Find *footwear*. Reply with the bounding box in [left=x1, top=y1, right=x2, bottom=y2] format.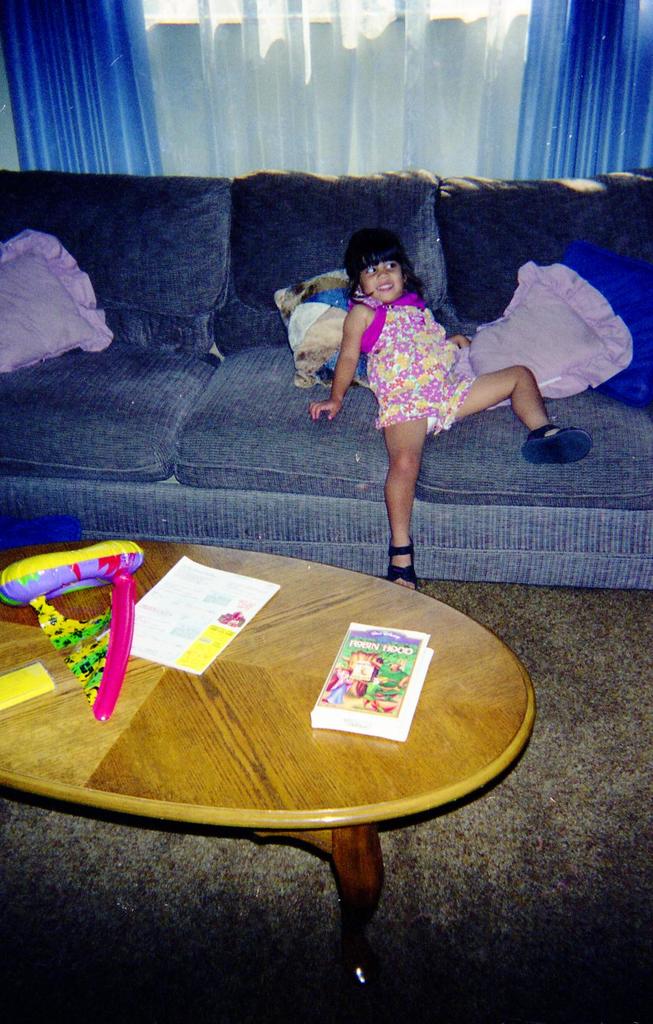
[left=385, top=536, right=420, bottom=593].
